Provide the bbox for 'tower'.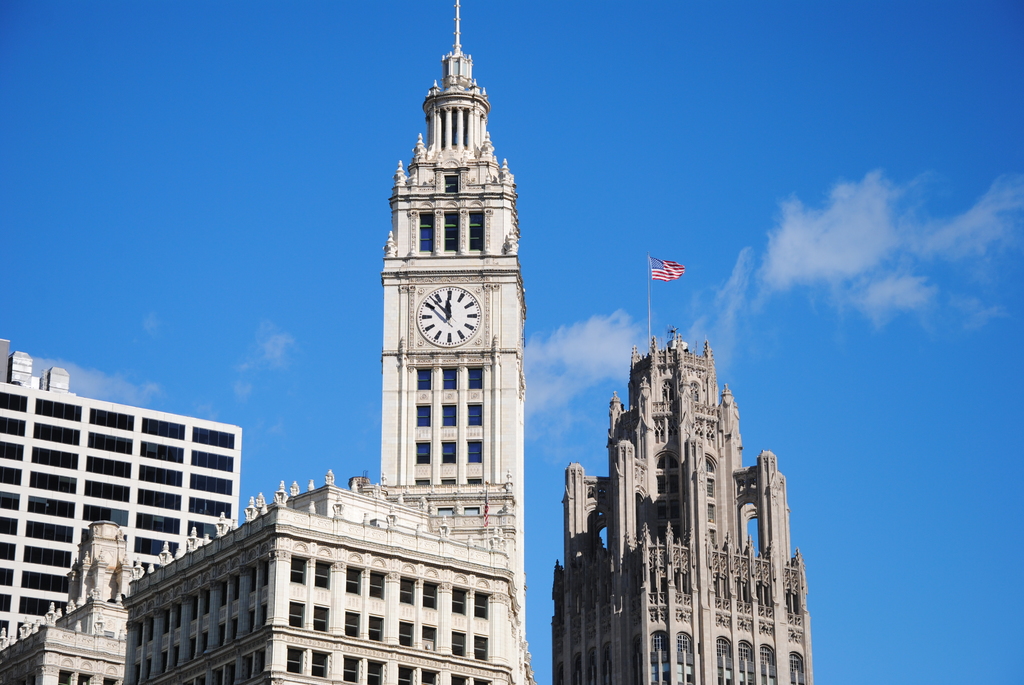
<bbox>563, 287, 799, 636</bbox>.
